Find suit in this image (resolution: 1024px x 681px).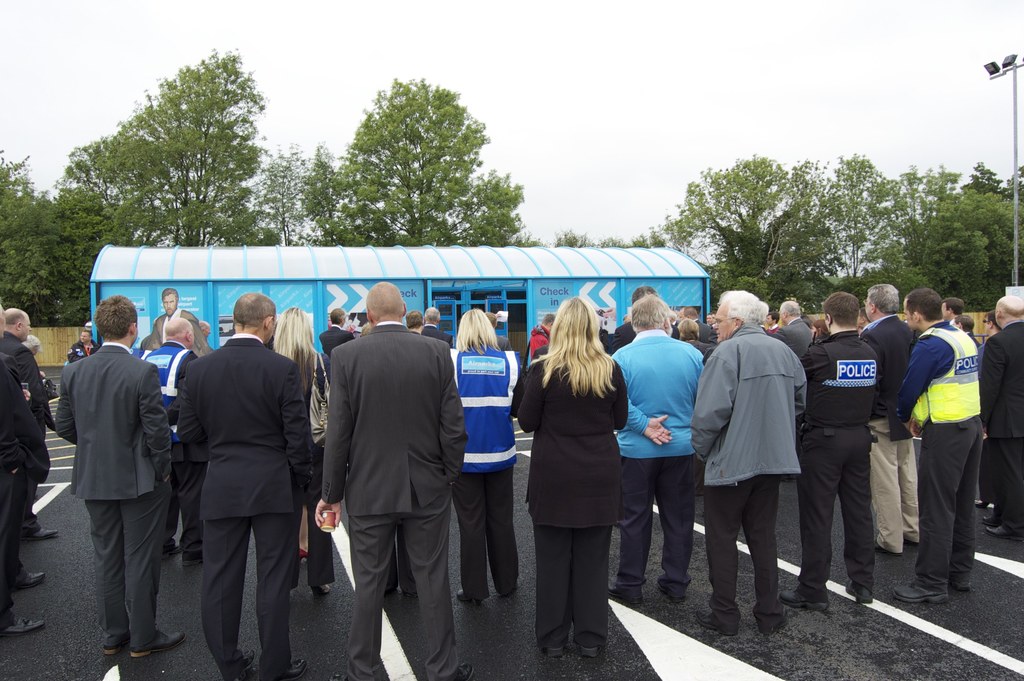
BBox(495, 334, 515, 352).
